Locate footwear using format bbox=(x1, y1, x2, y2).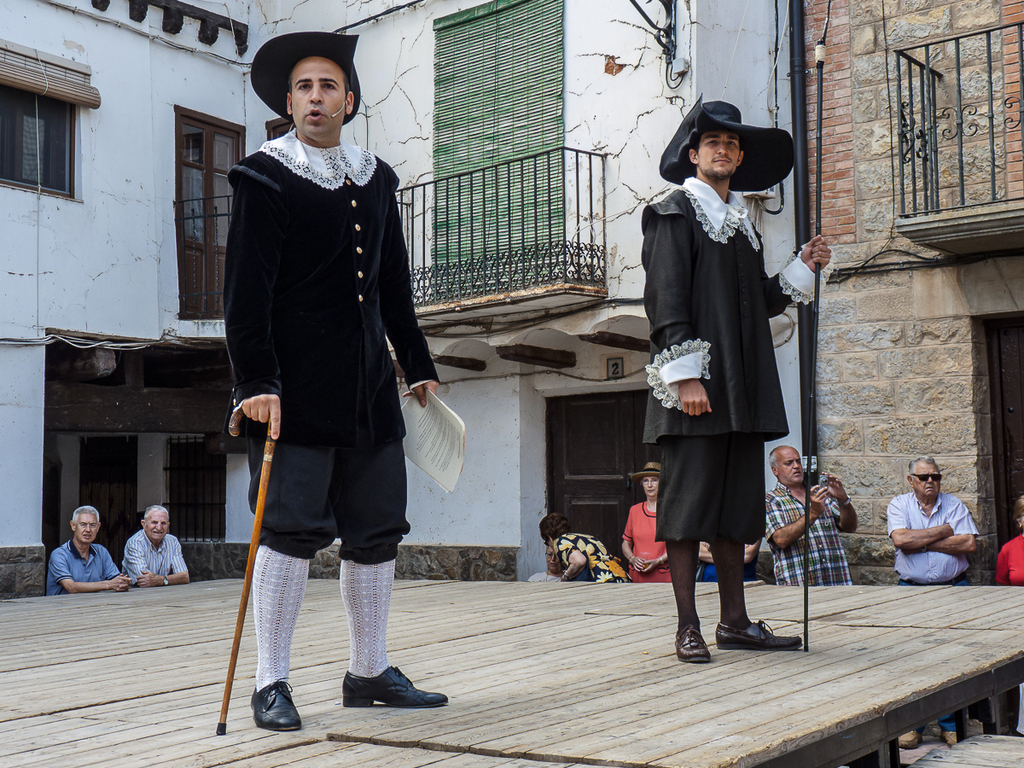
bbox=(675, 624, 712, 667).
